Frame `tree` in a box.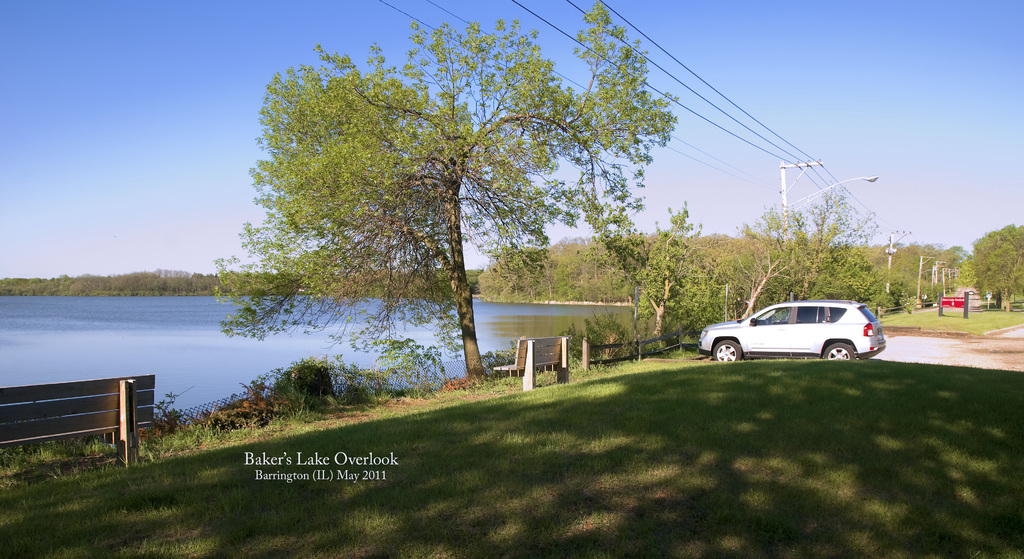
box=[742, 179, 901, 347].
